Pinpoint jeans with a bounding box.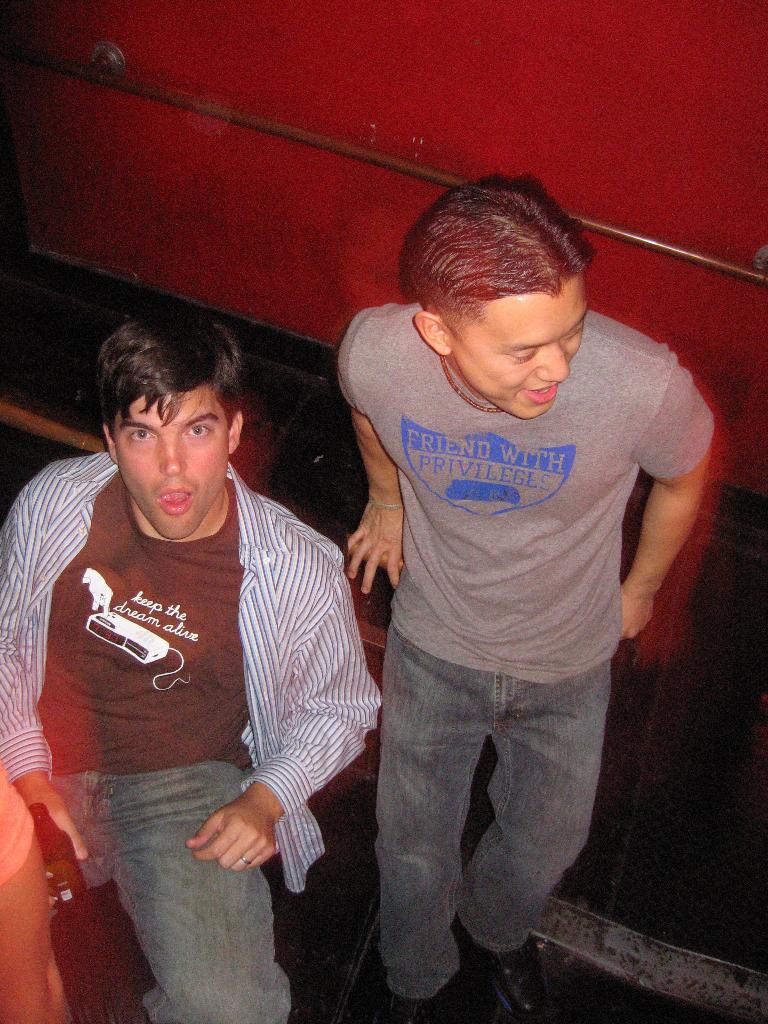
[left=353, top=613, right=628, bottom=997].
